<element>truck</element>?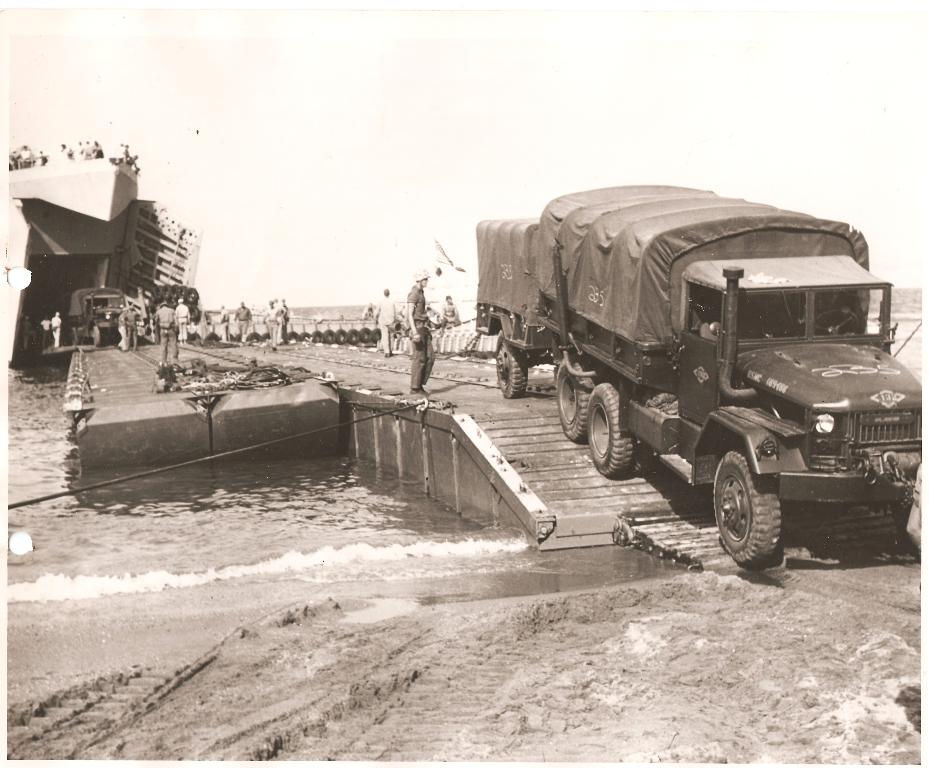
region(488, 194, 920, 592)
